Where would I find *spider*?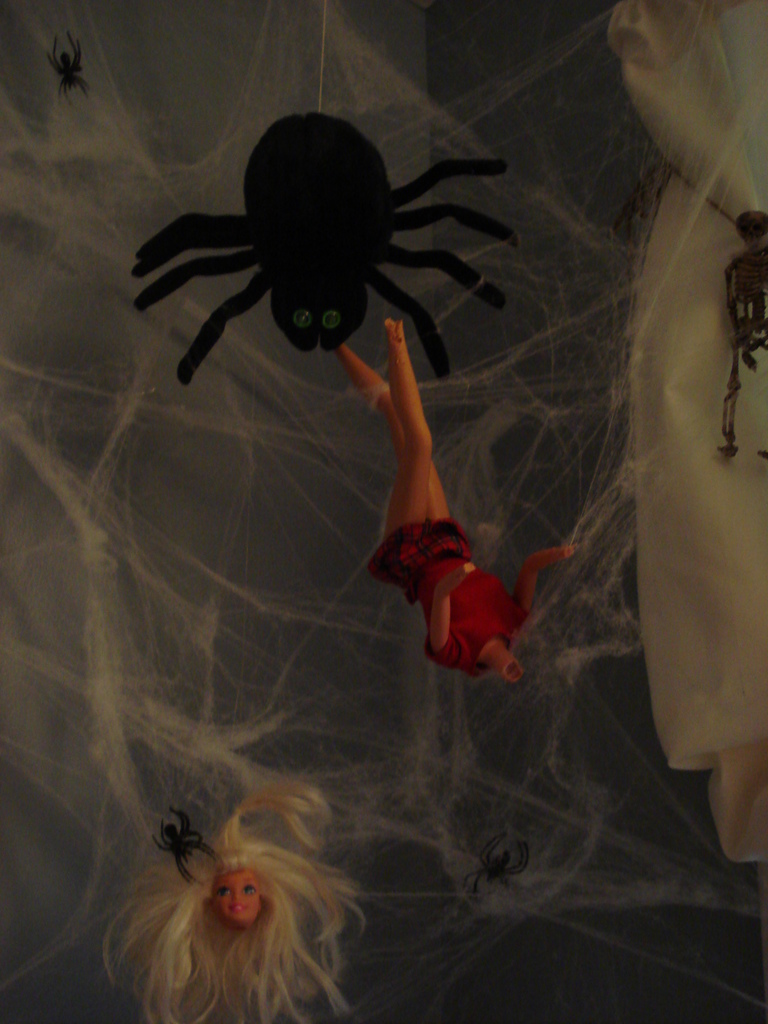
At box(452, 833, 532, 895).
